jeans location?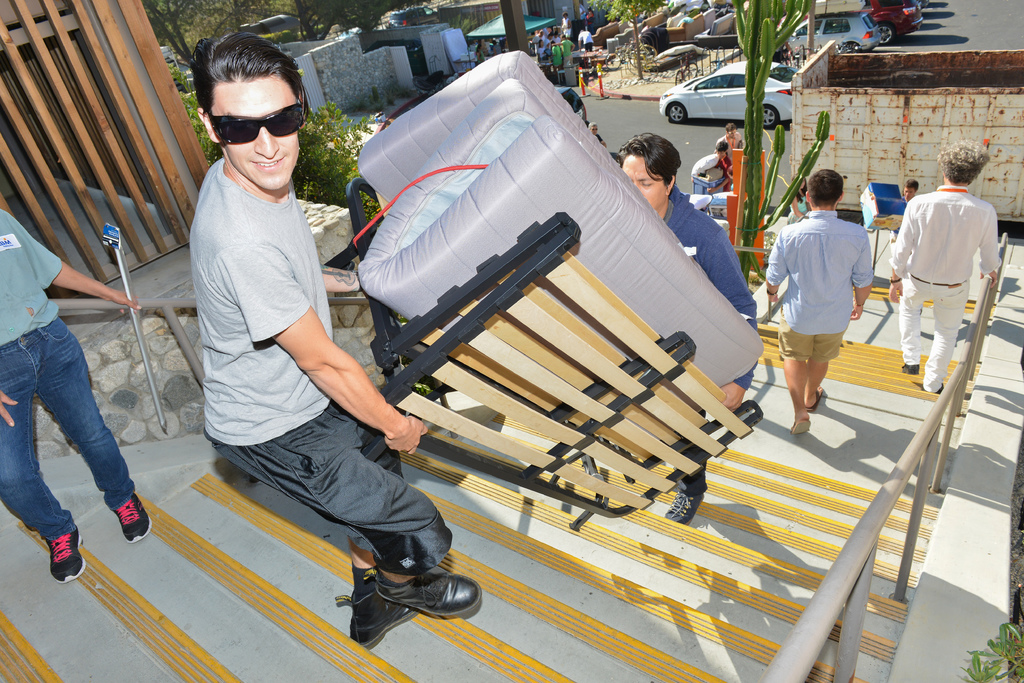
bbox(0, 313, 140, 546)
